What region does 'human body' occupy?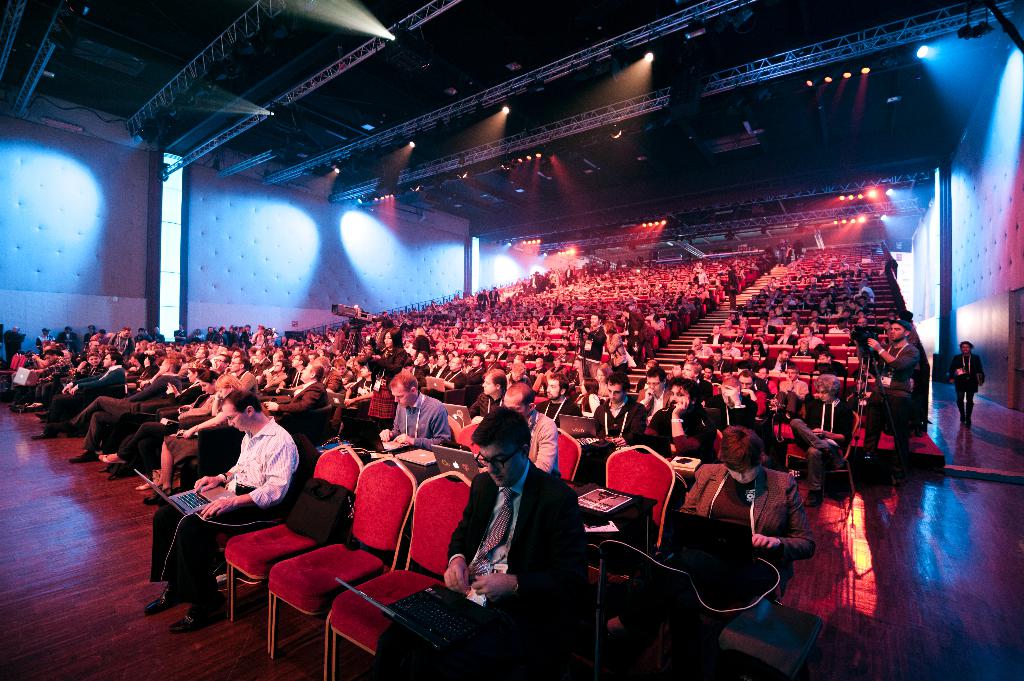
(x1=950, y1=355, x2=987, y2=429).
